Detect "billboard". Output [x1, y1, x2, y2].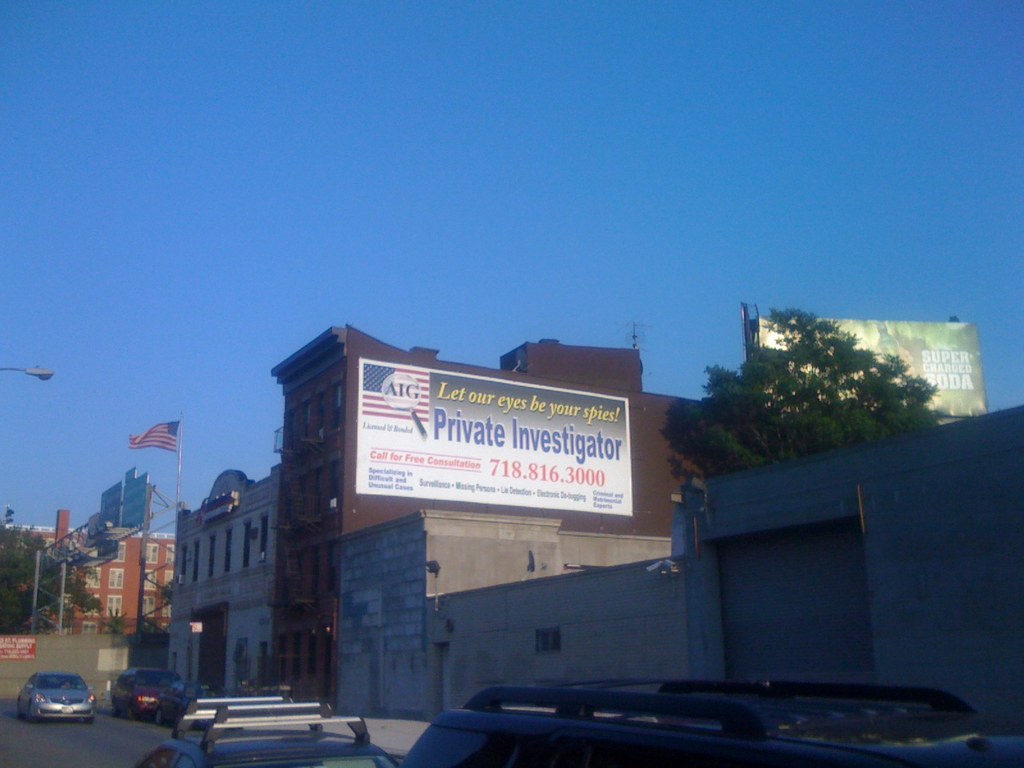
[355, 360, 634, 520].
